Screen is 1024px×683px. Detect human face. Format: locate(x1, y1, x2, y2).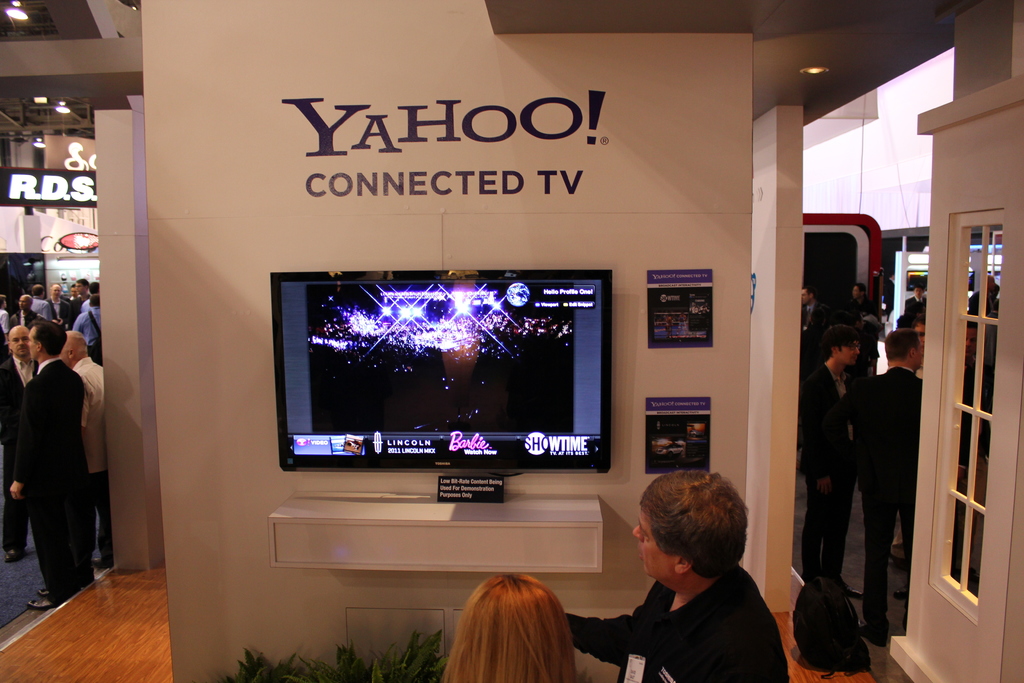
locate(22, 327, 35, 361).
